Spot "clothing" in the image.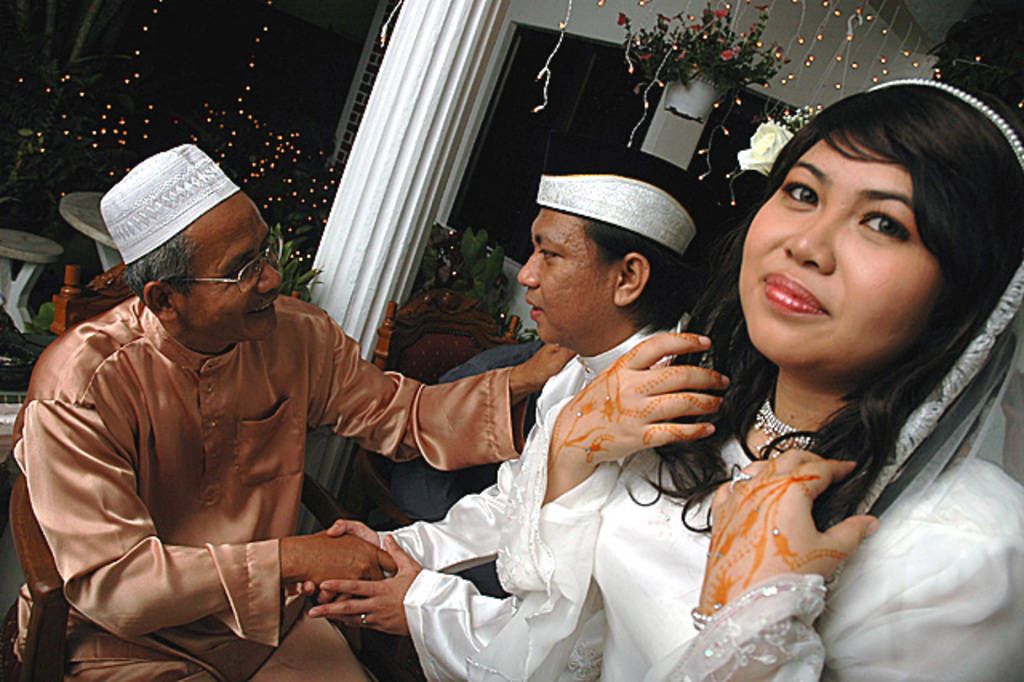
"clothing" found at 0,291,546,680.
